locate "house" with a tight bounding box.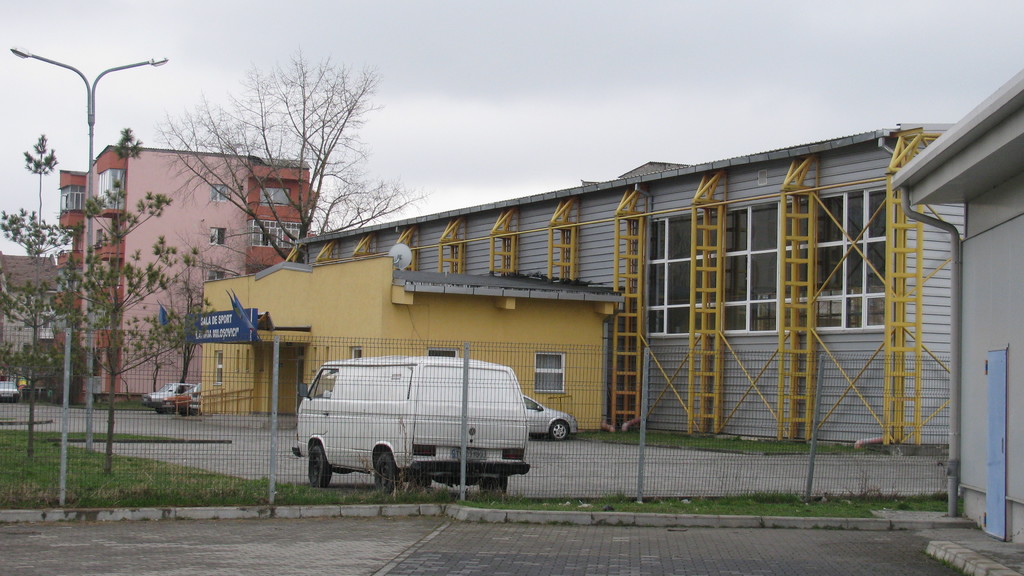
[x1=191, y1=123, x2=970, y2=453].
